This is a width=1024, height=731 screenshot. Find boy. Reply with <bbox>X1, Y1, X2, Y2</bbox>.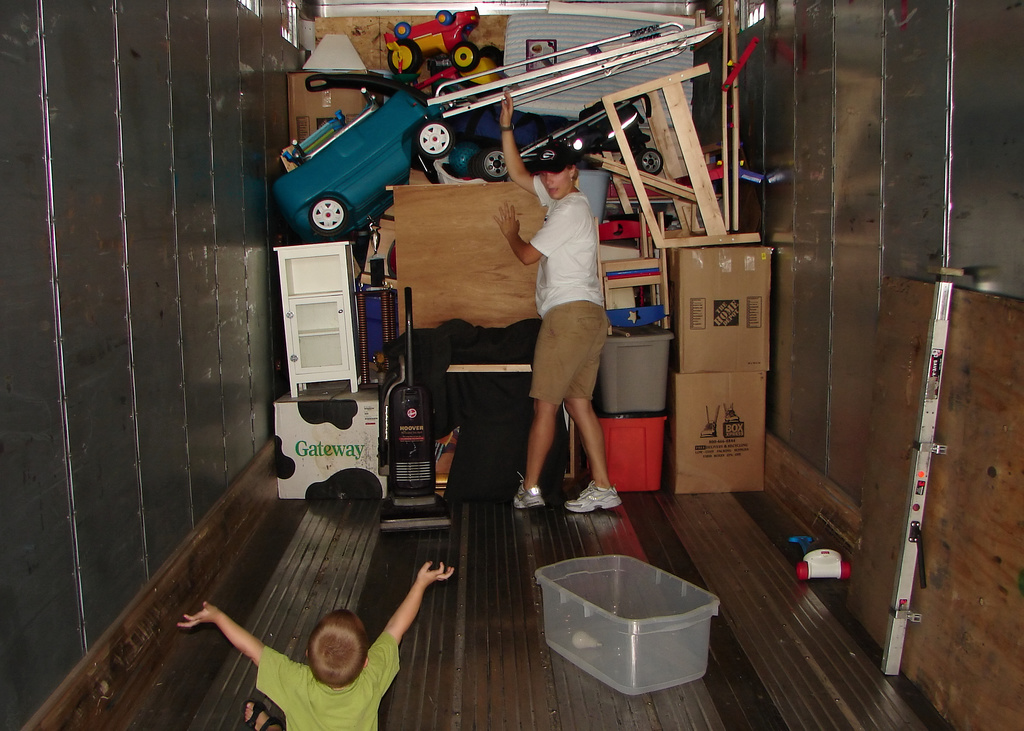
<bbox>479, 120, 643, 554</bbox>.
